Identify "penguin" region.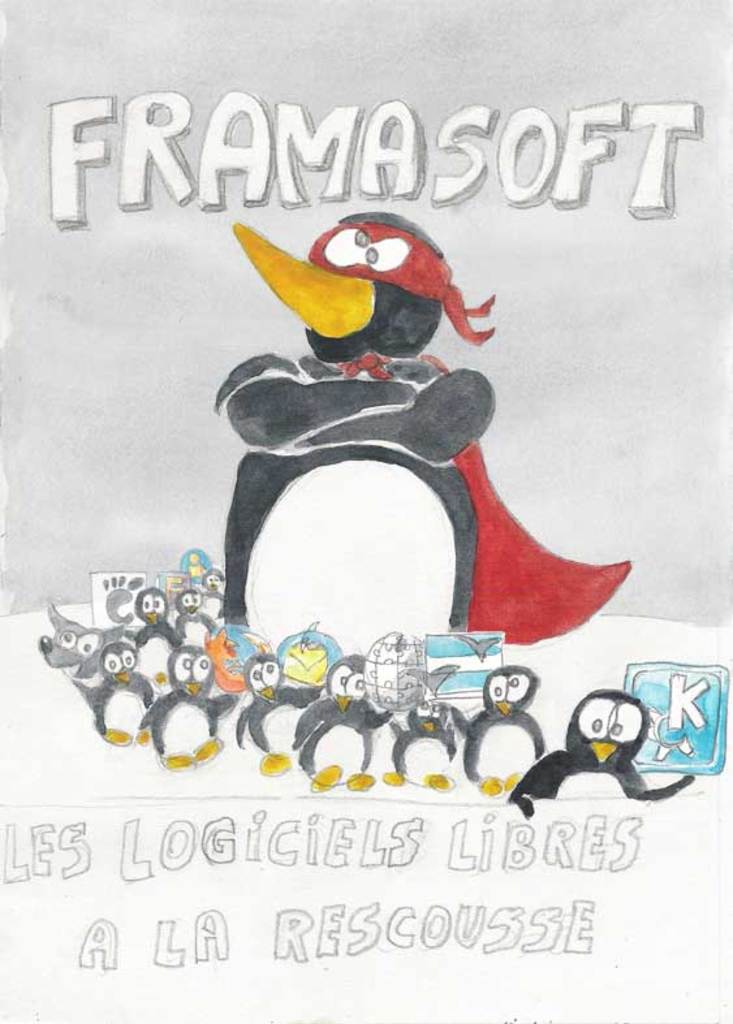
Region: box=[137, 643, 229, 759].
